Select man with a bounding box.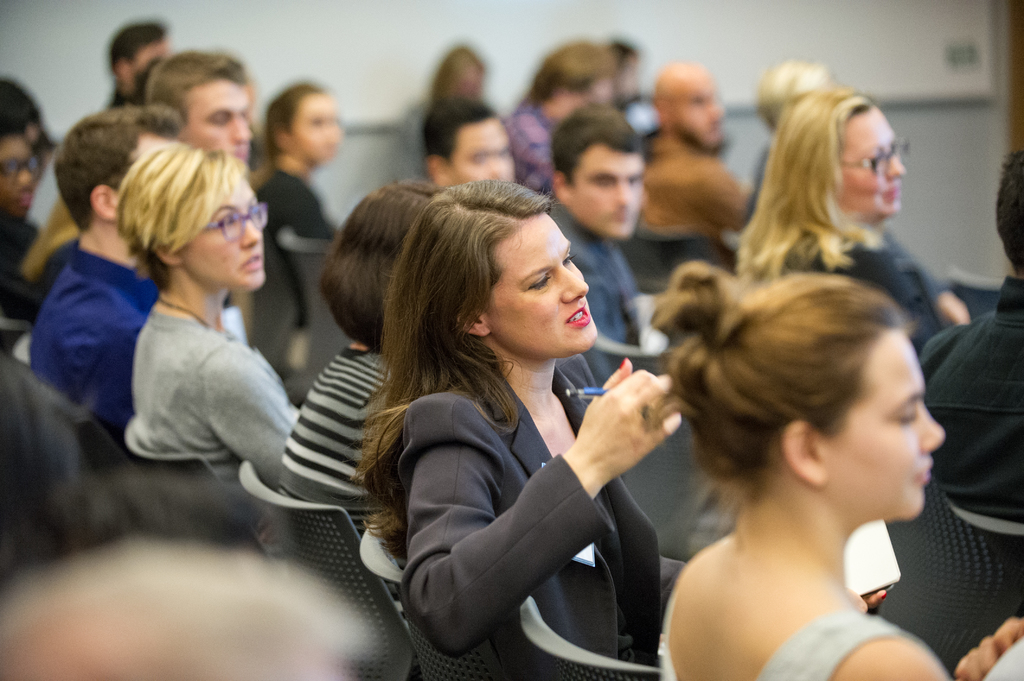
pyautogui.locateOnScreen(545, 112, 666, 363).
